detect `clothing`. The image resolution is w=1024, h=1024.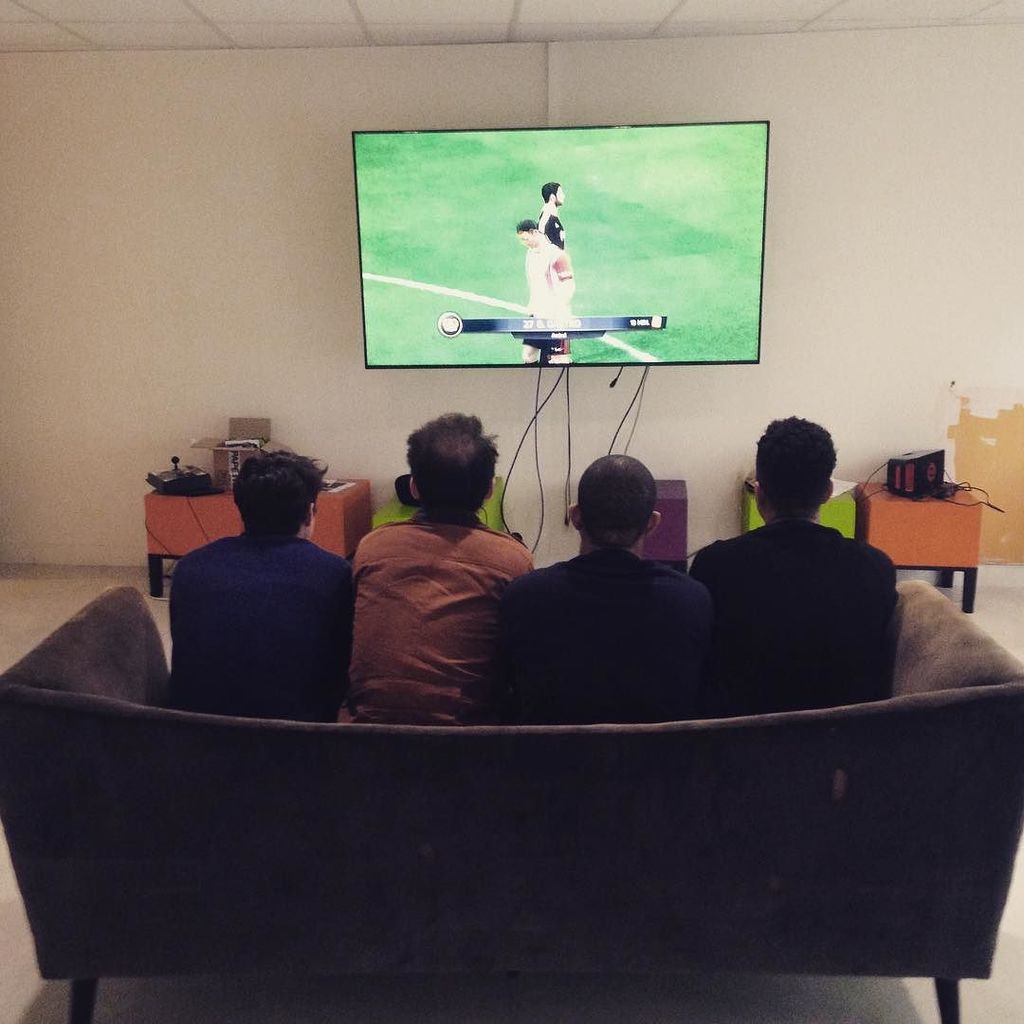
<bbox>682, 511, 906, 721</bbox>.
